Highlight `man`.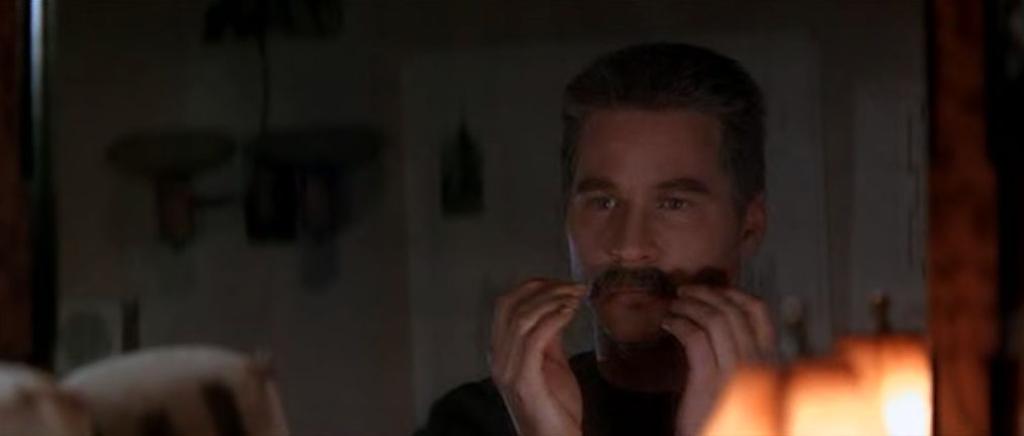
Highlighted region: detection(464, 48, 829, 433).
